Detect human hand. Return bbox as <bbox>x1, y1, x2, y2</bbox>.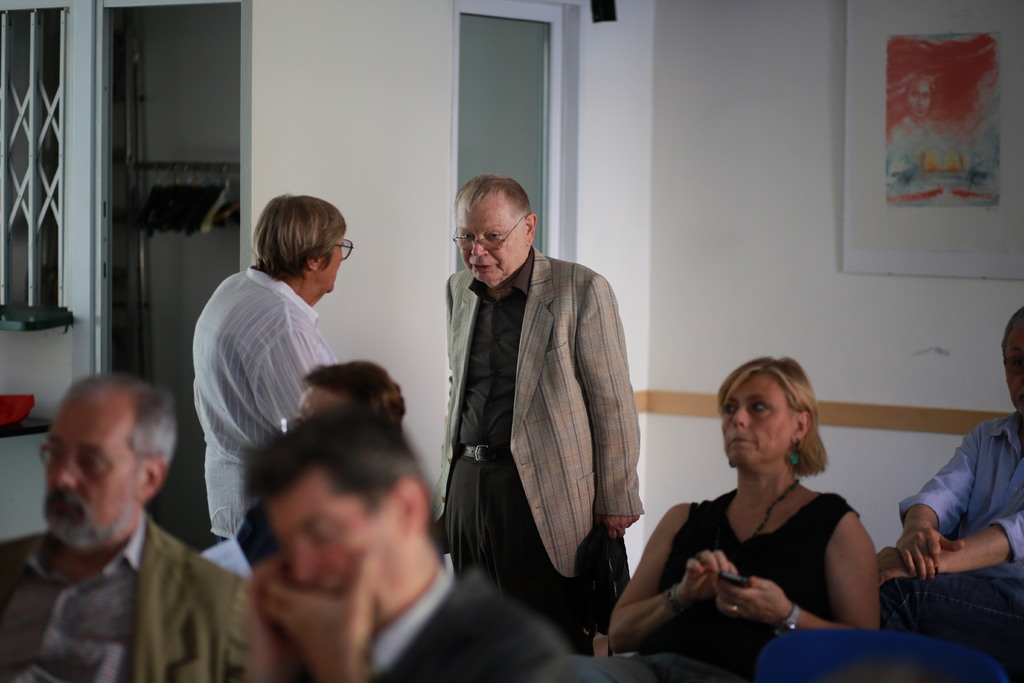
<bbox>258, 550, 379, 673</bbox>.
